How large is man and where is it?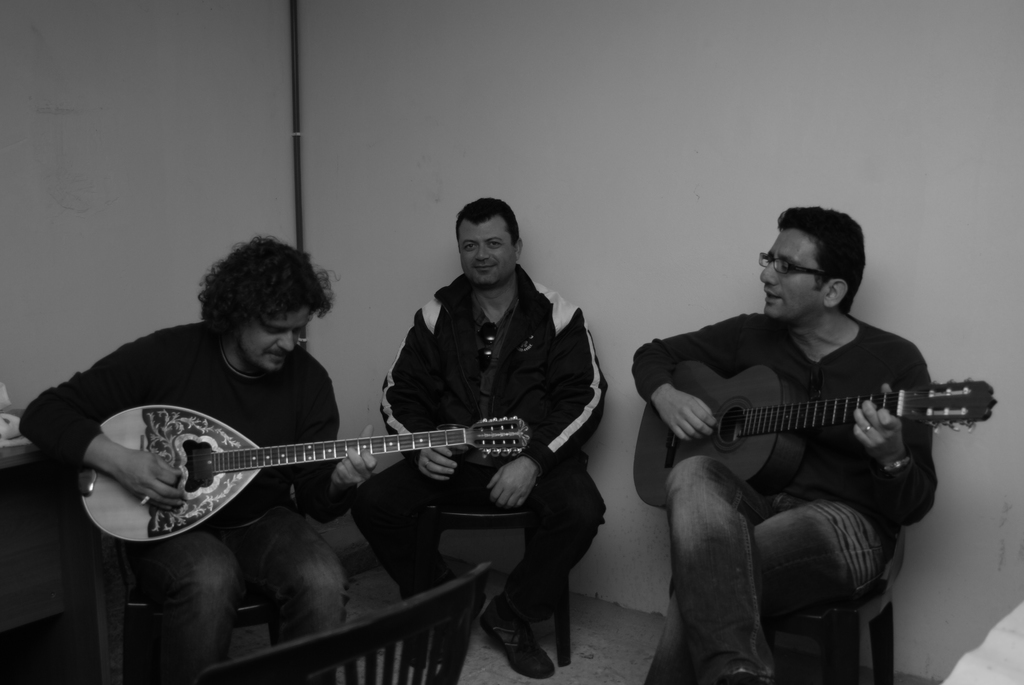
Bounding box: x1=370 y1=198 x2=612 y2=631.
